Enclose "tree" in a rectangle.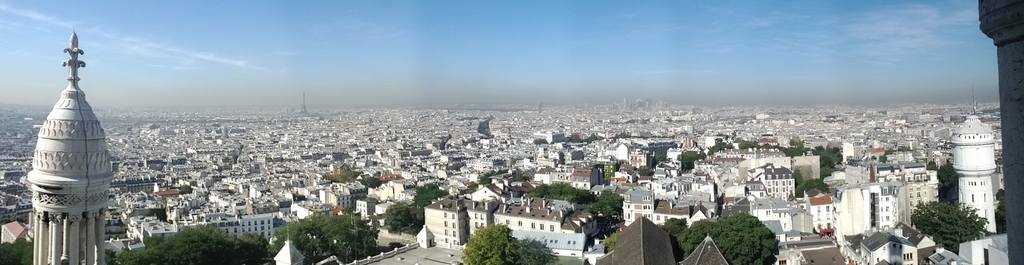
region(113, 227, 276, 264).
